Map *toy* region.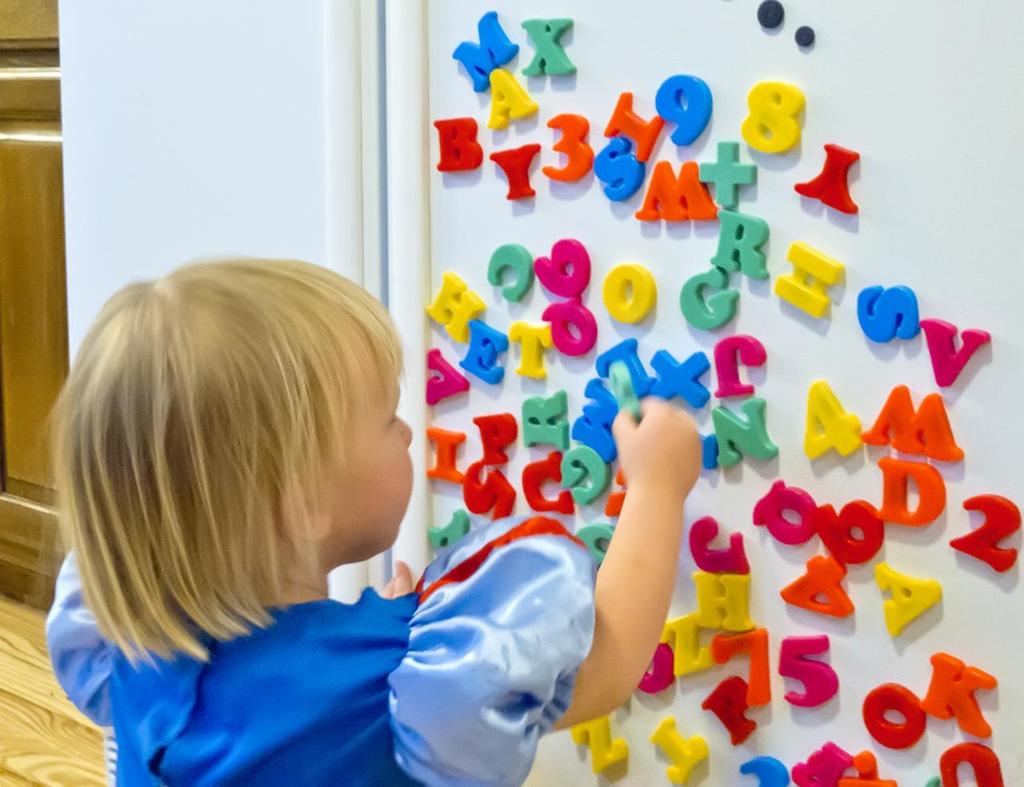
Mapped to detection(731, 751, 791, 786).
